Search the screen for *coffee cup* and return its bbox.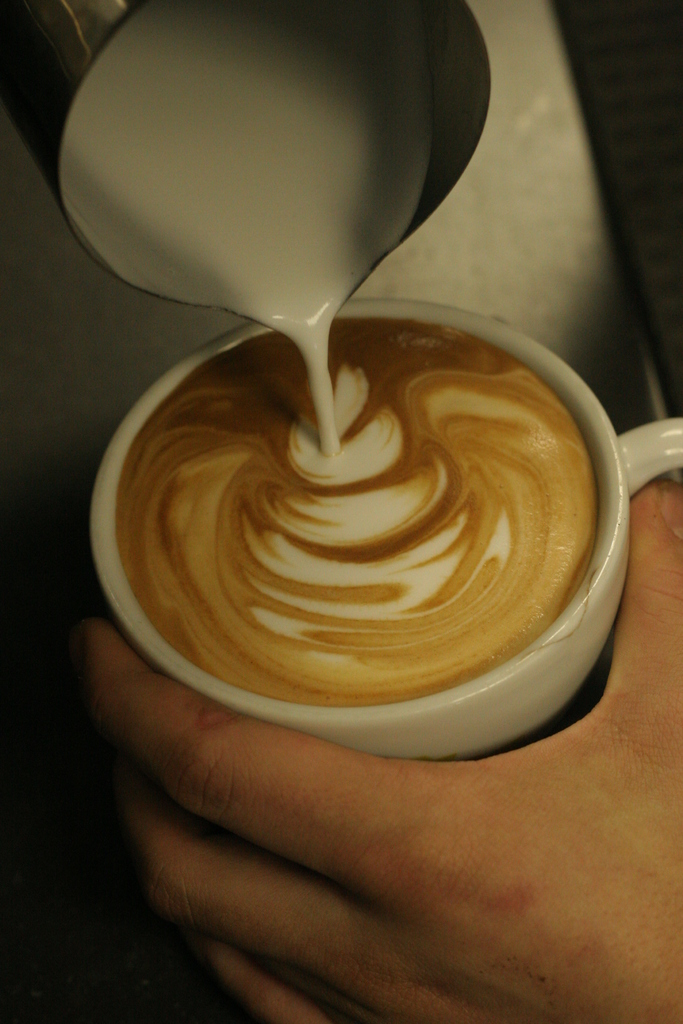
Found: [left=85, top=296, right=682, bottom=764].
